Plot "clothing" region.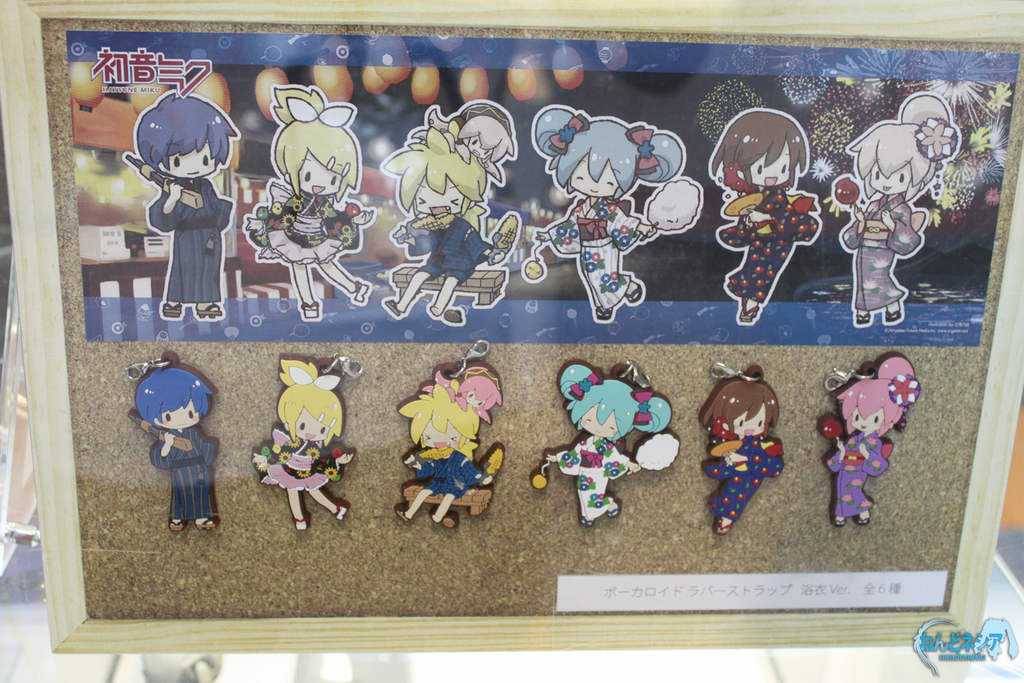
Plotted at {"x1": 407, "y1": 215, "x2": 492, "y2": 282}.
